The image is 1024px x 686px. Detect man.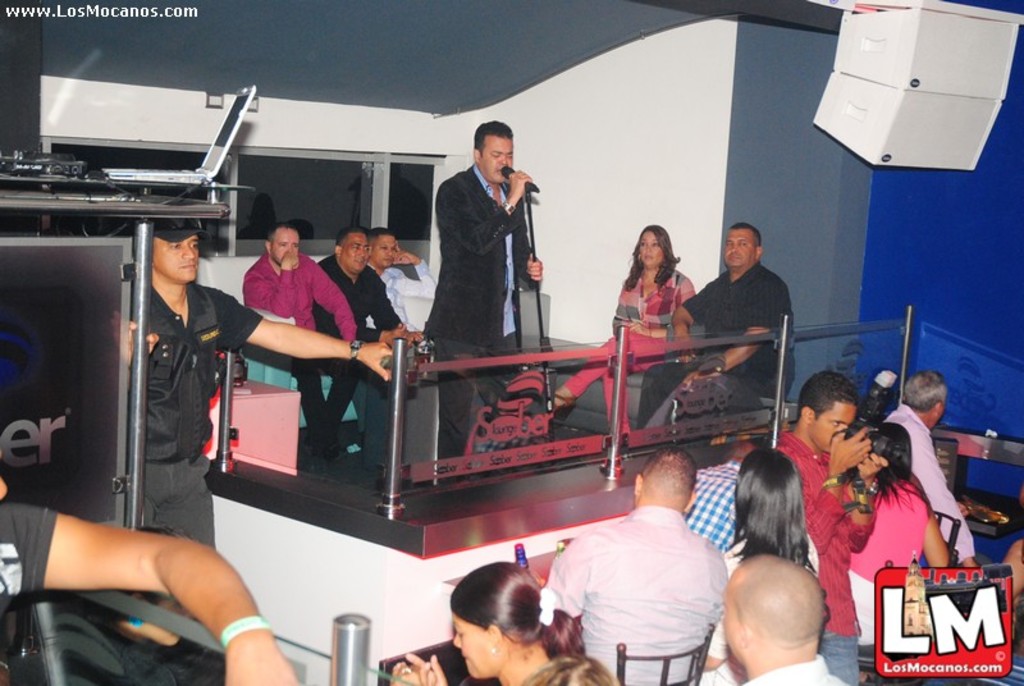
Detection: select_region(632, 224, 797, 442).
